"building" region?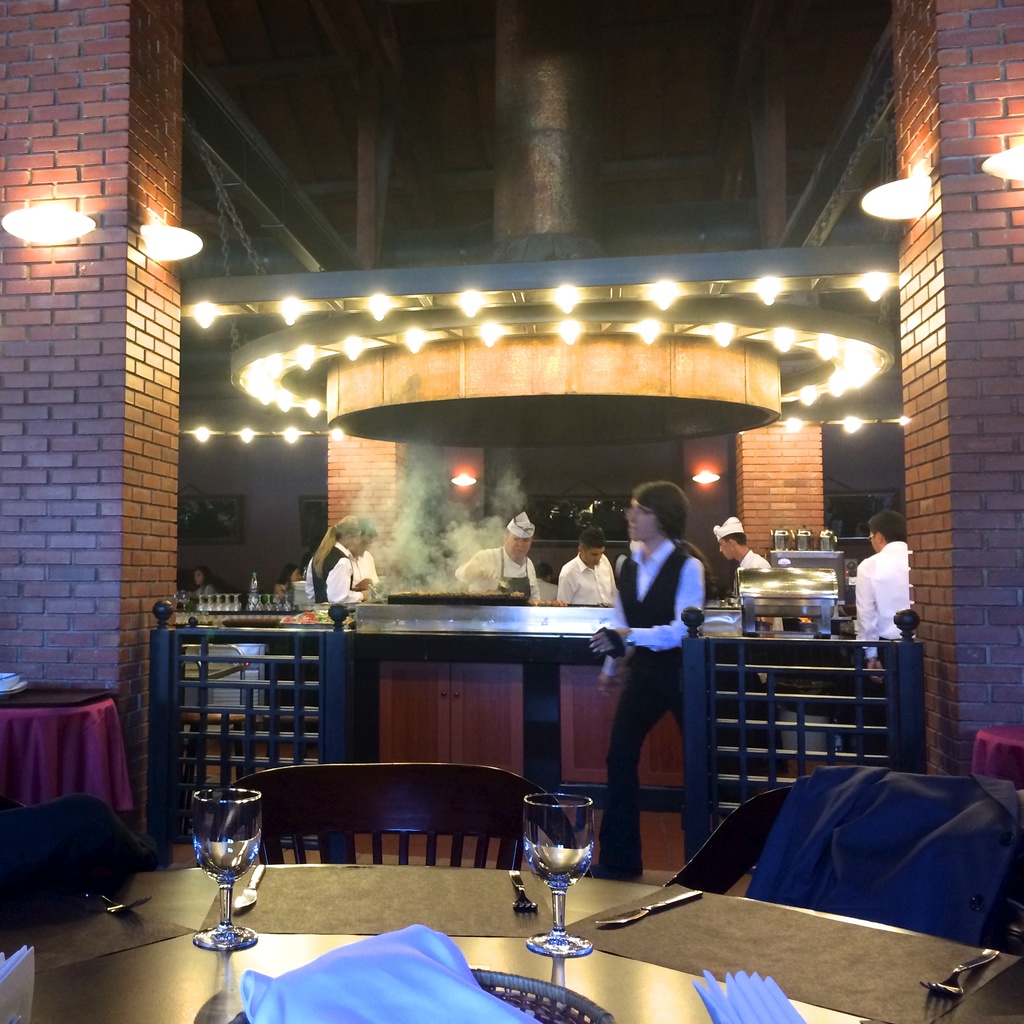
box=[0, 0, 1023, 1023]
